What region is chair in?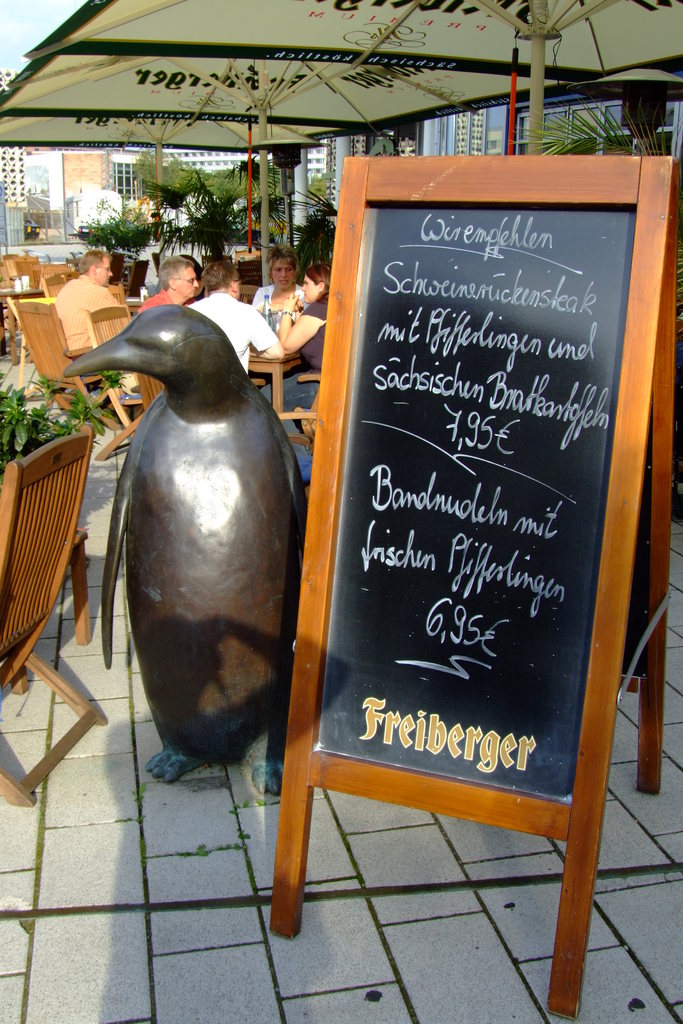
(129,369,163,409).
